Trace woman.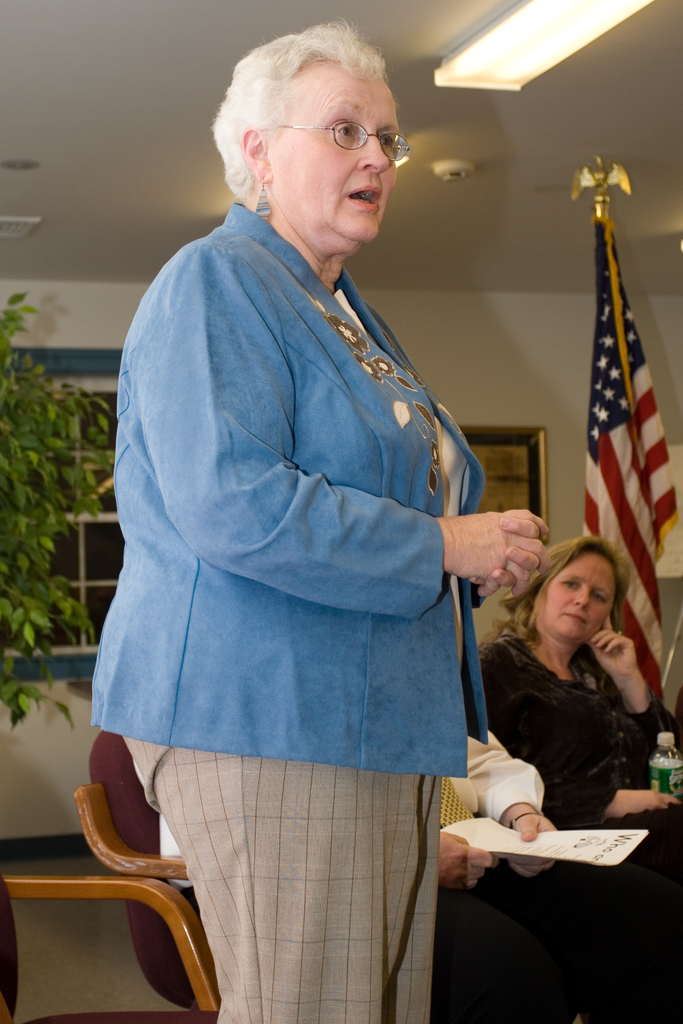
Traced to <region>475, 531, 682, 1023</region>.
